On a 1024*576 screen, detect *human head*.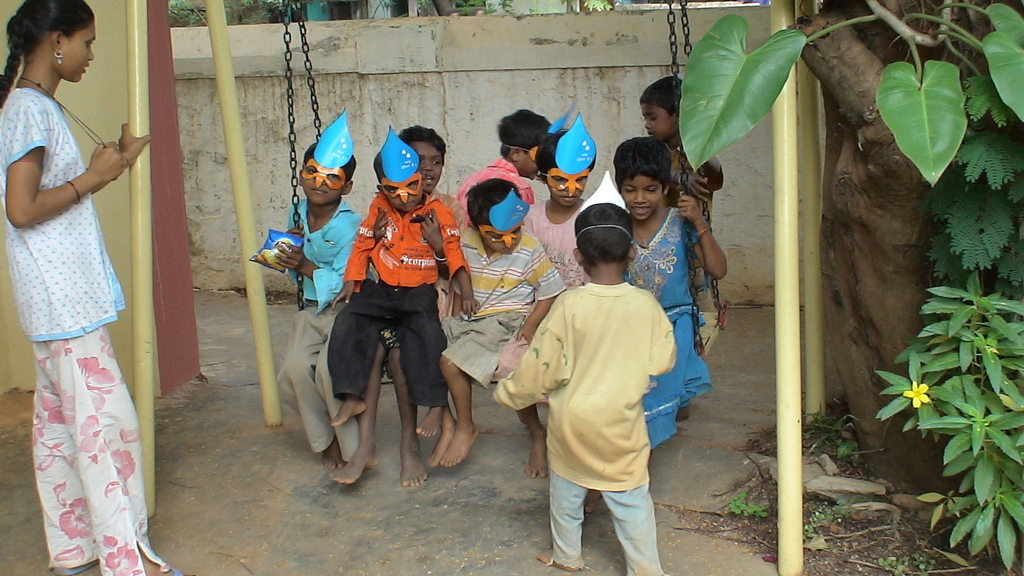
614,136,673,218.
